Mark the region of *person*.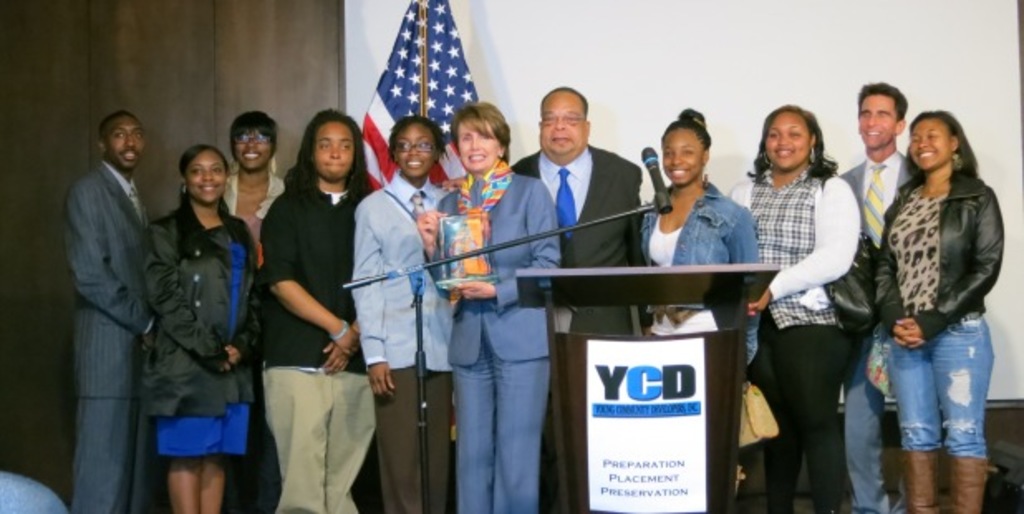
Region: (left=249, top=99, right=374, bottom=512).
